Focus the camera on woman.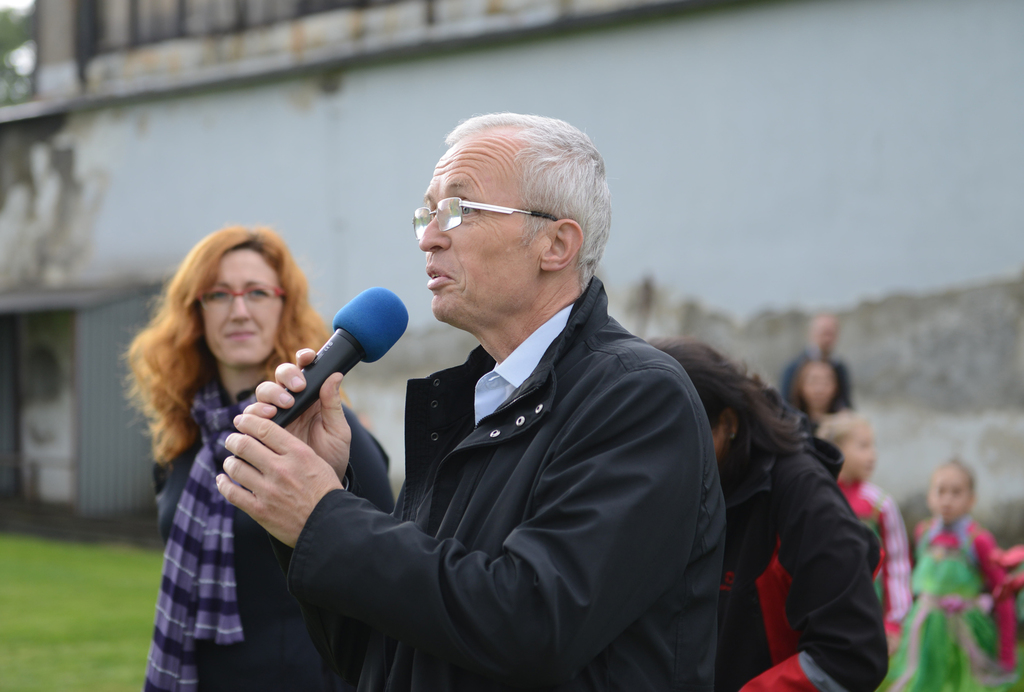
Focus region: {"x1": 122, "y1": 199, "x2": 360, "y2": 673}.
